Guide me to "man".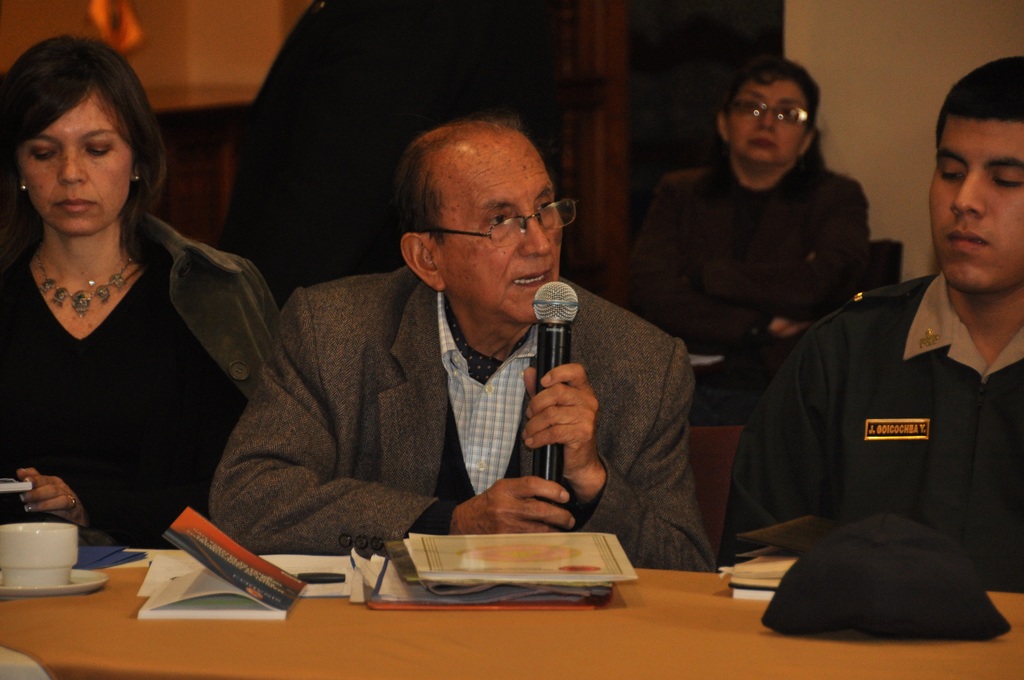
Guidance: 207:119:717:574.
